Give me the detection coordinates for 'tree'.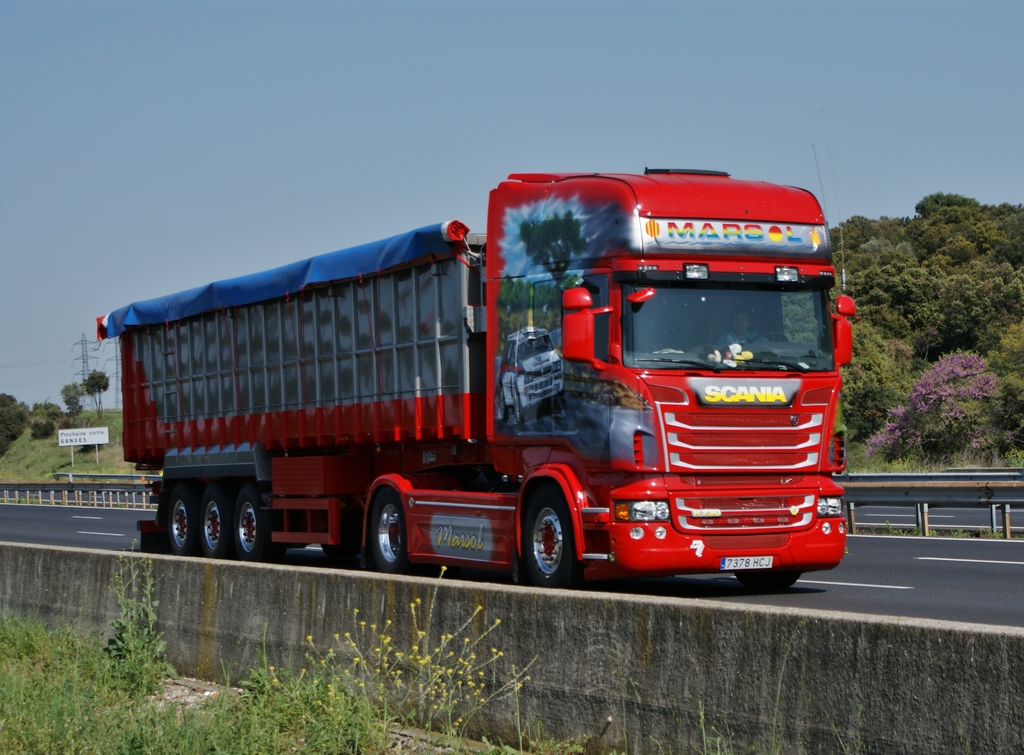
824, 207, 1016, 476.
